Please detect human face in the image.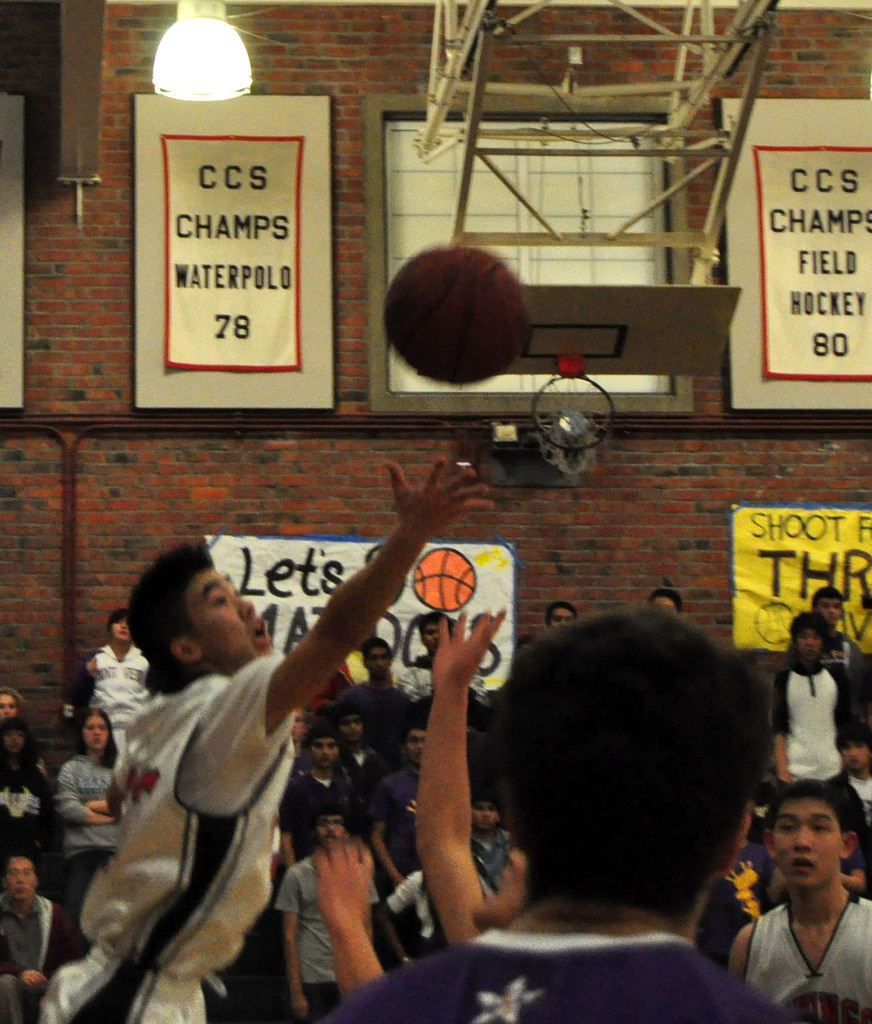
select_region(82, 714, 108, 753).
